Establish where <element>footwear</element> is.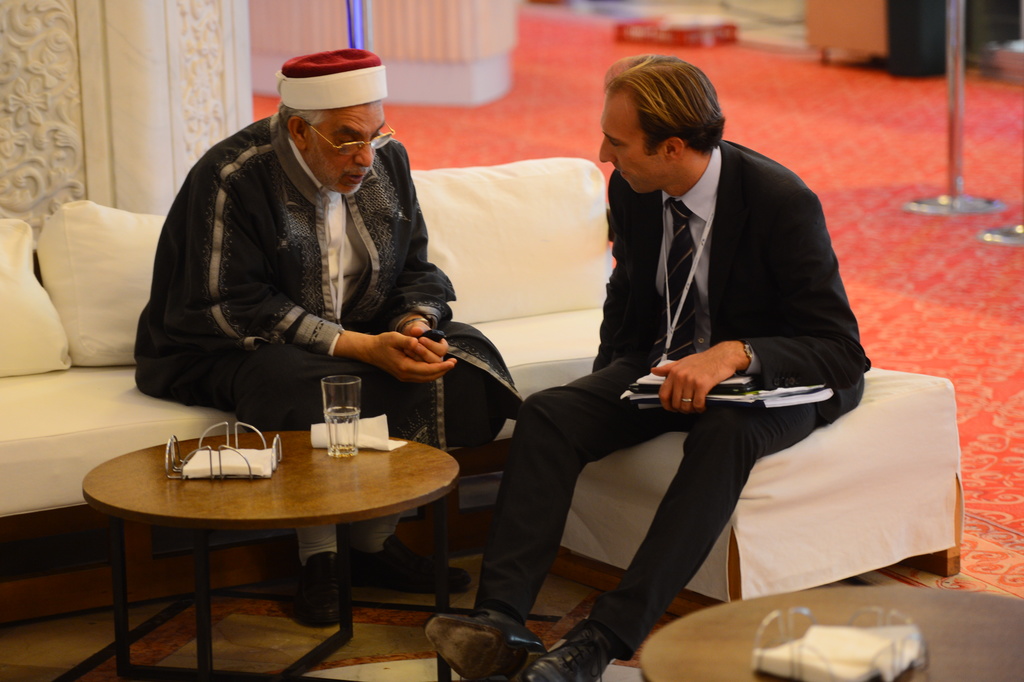
Established at (x1=300, y1=556, x2=350, y2=627).
